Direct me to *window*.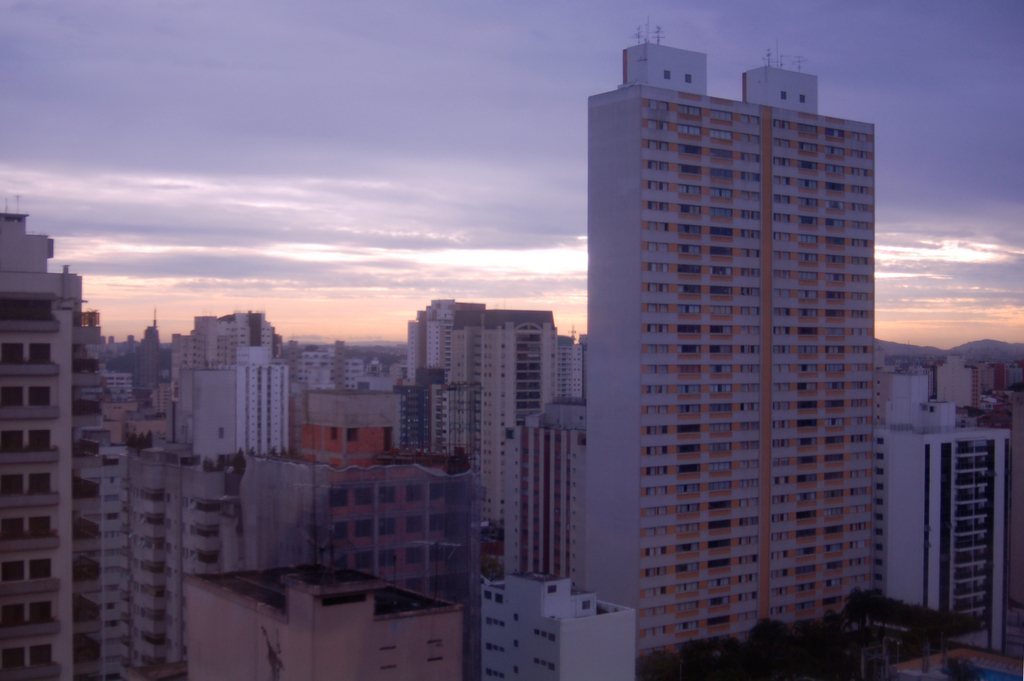
Direction: {"x1": 708, "y1": 284, "x2": 733, "y2": 297}.
